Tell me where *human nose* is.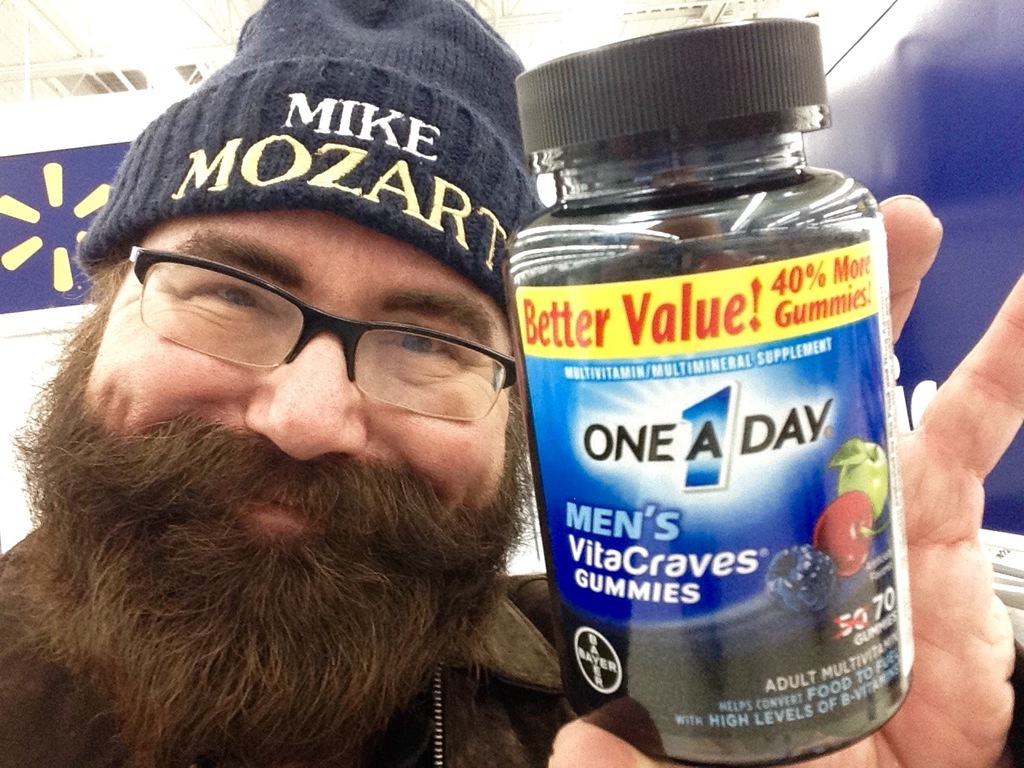
*human nose* is at detection(242, 316, 374, 470).
